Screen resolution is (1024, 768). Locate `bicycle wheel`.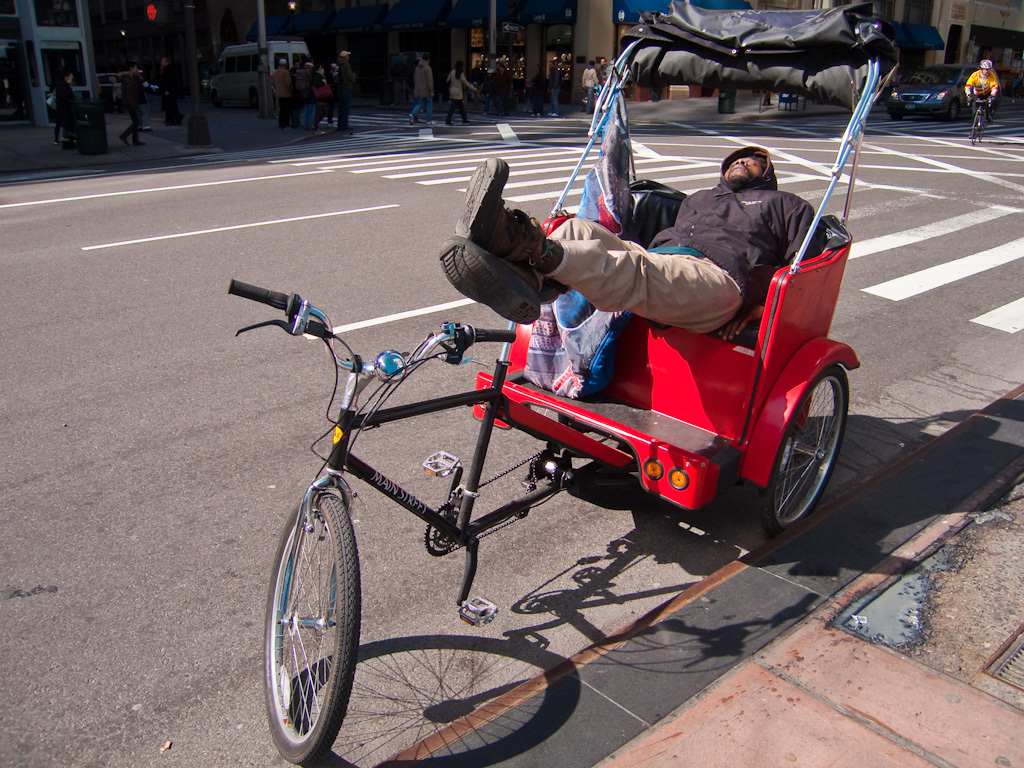
[x1=972, y1=110, x2=979, y2=145].
